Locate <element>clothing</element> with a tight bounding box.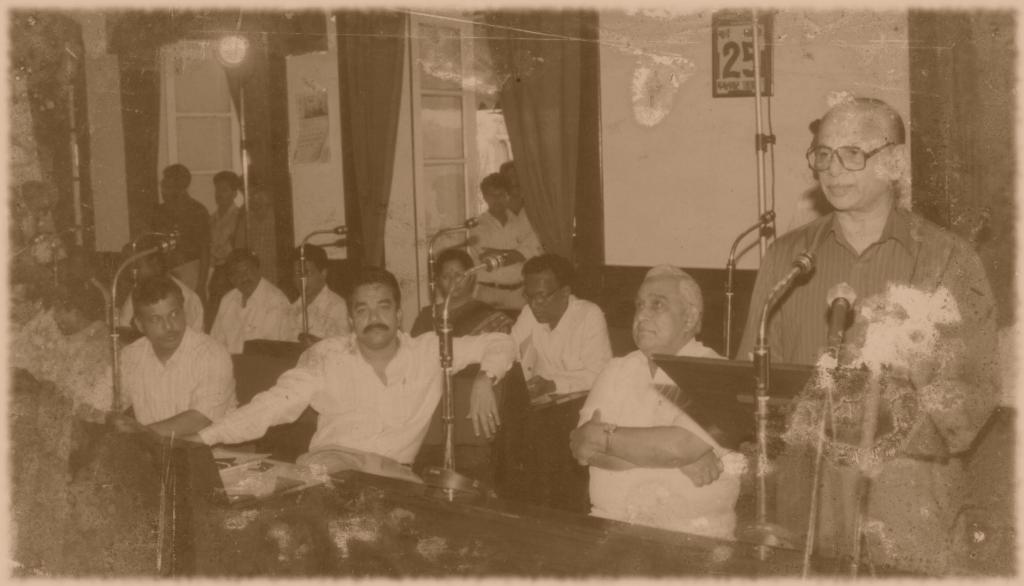
Rect(508, 291, 609, 405).
